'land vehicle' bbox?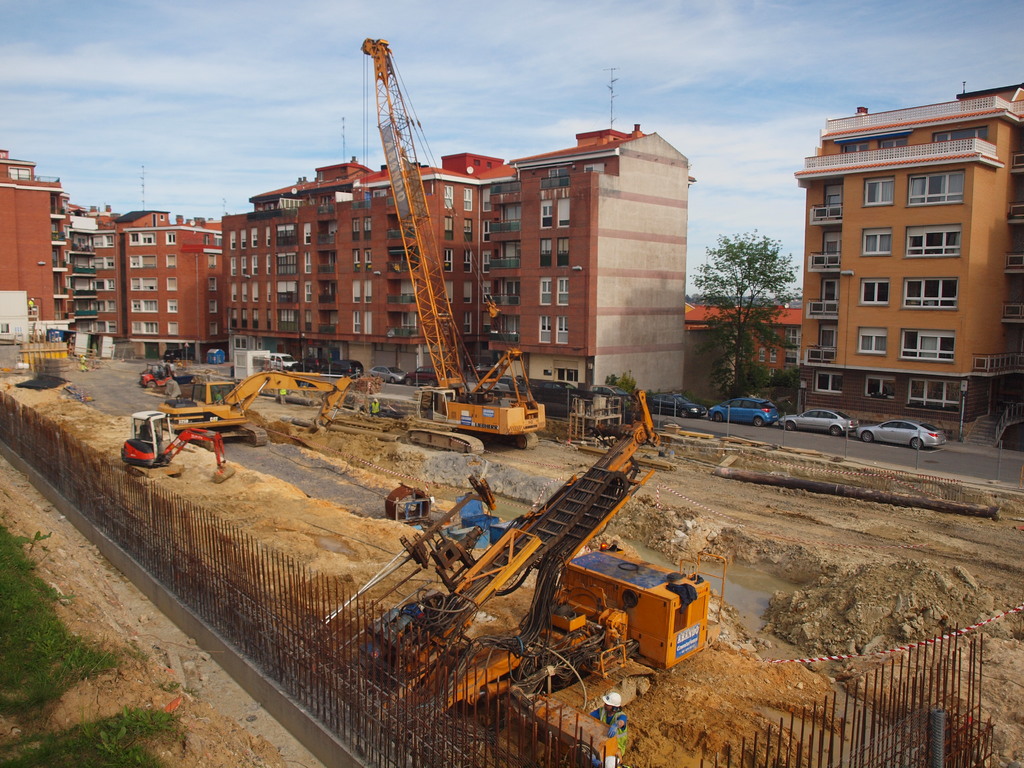
box=[860, 419, 944, 448]
